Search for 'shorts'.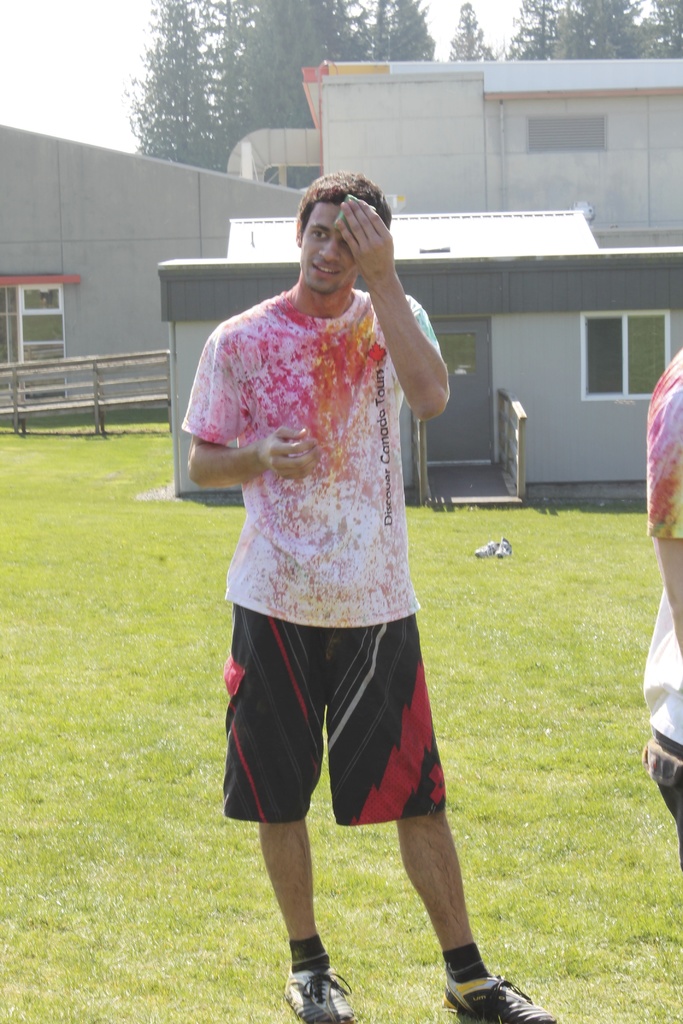
Found at crop(213, 618, 468, 847).
